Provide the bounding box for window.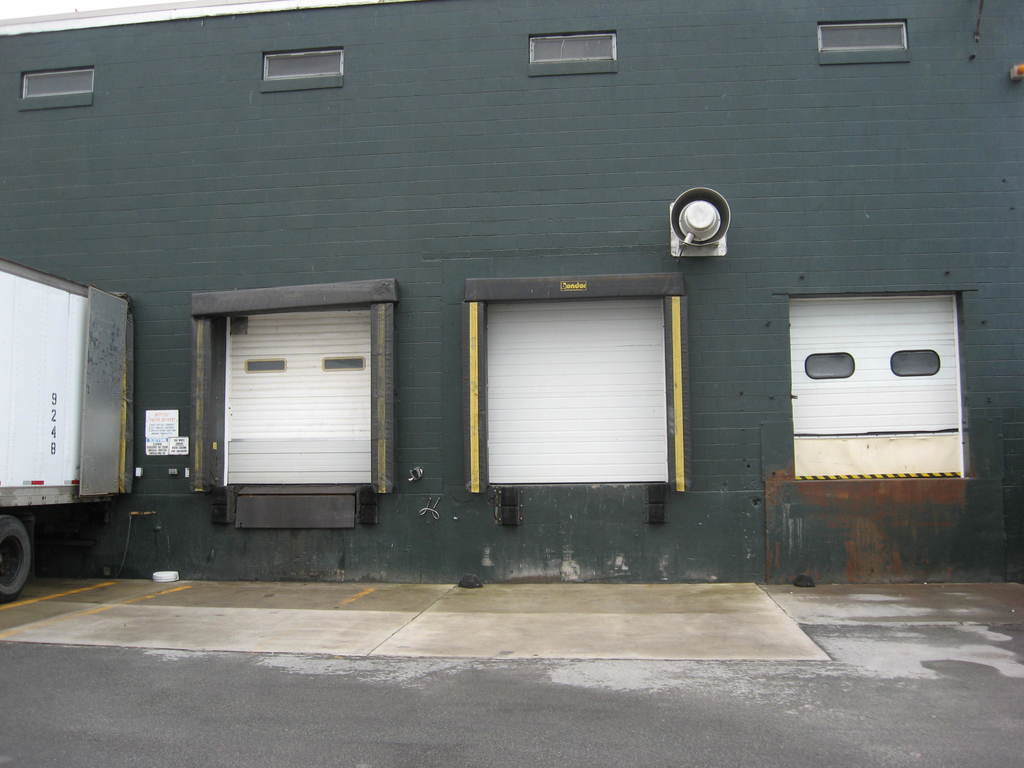
(left=809, top=13, right=915, bottom=63).
